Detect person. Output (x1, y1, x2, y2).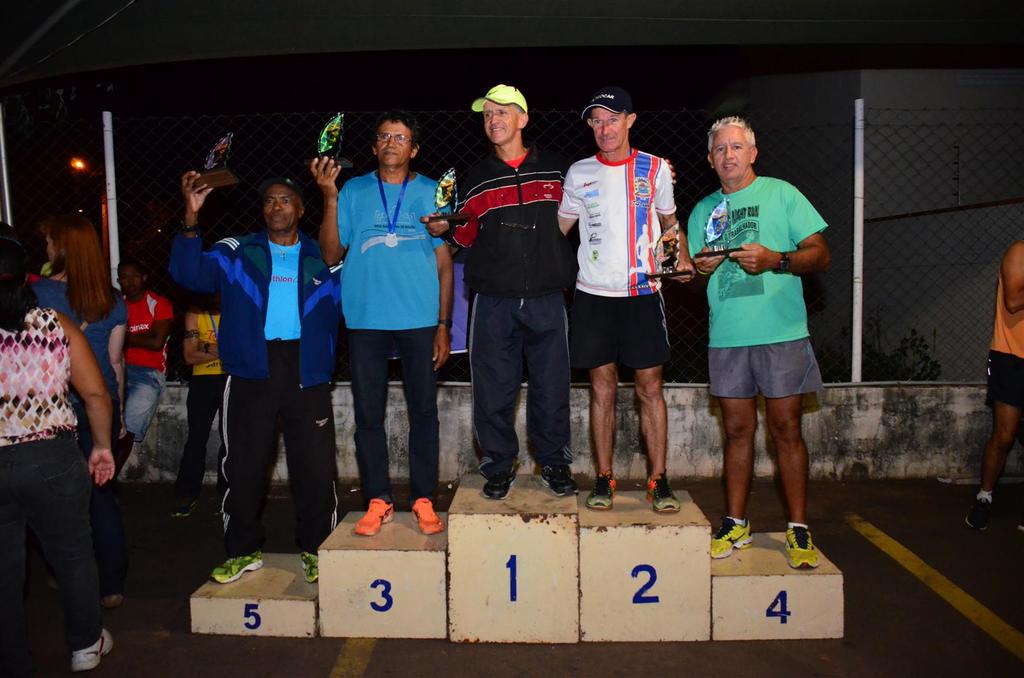
(572, 85, 692, 510).
